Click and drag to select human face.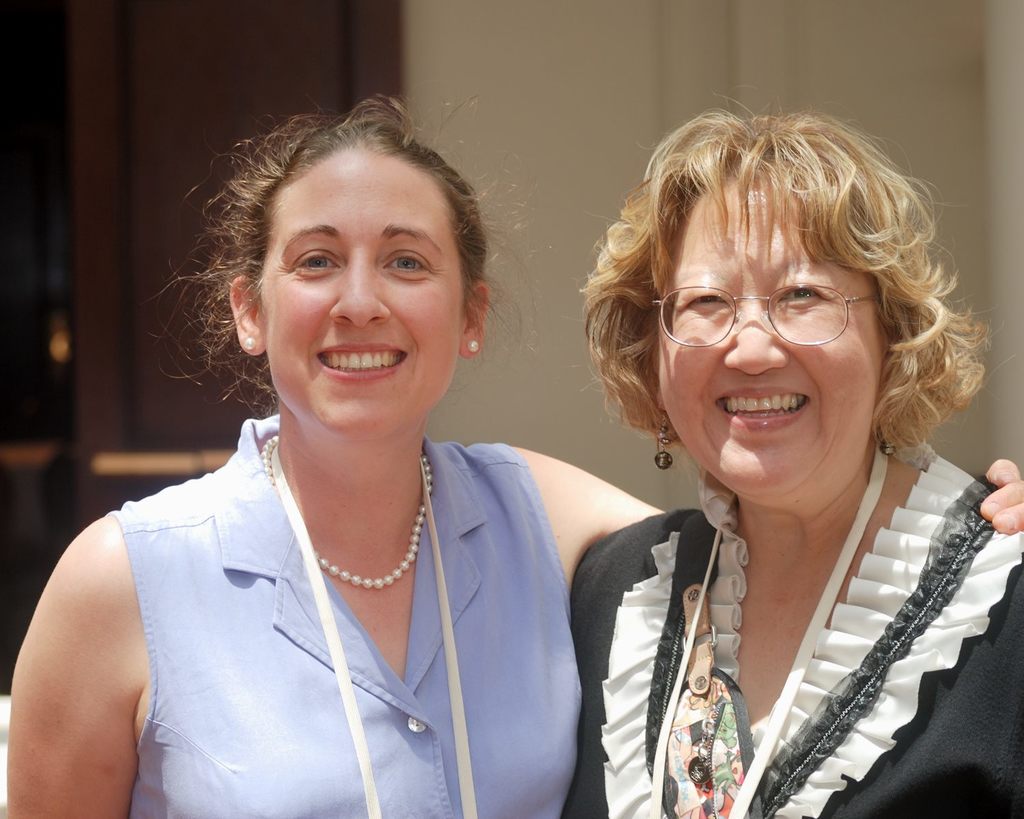
Selection: bbox=[274, 174, 457, 435].
